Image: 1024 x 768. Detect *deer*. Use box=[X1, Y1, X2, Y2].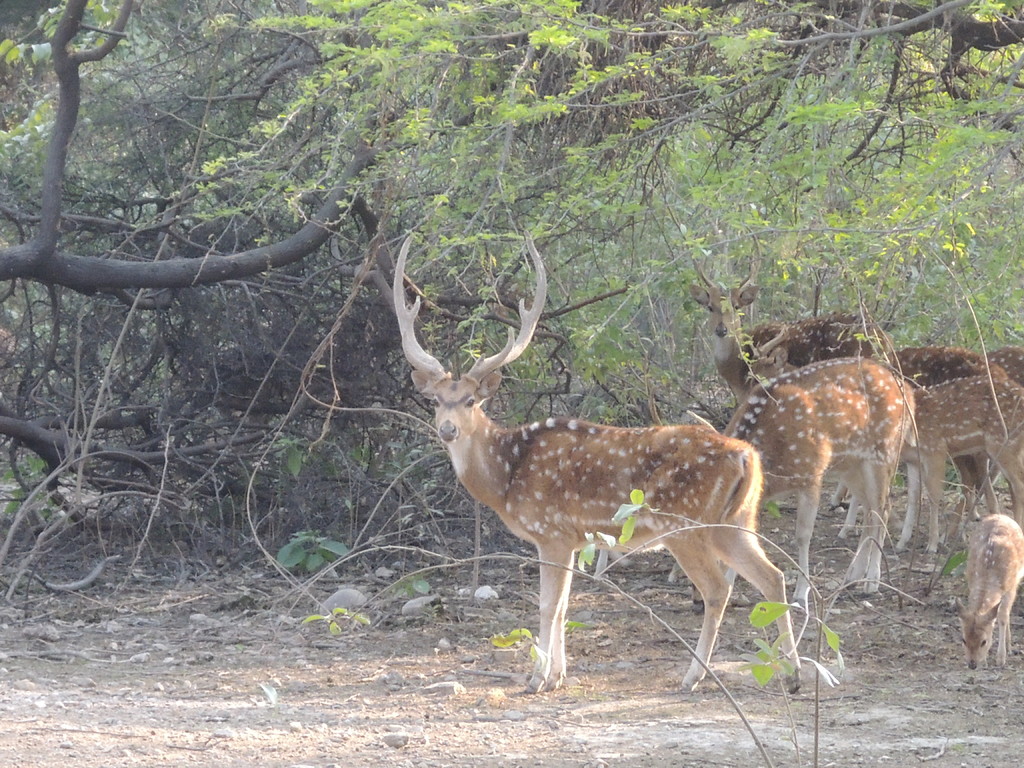
box=[392, 230, 801, 698].
